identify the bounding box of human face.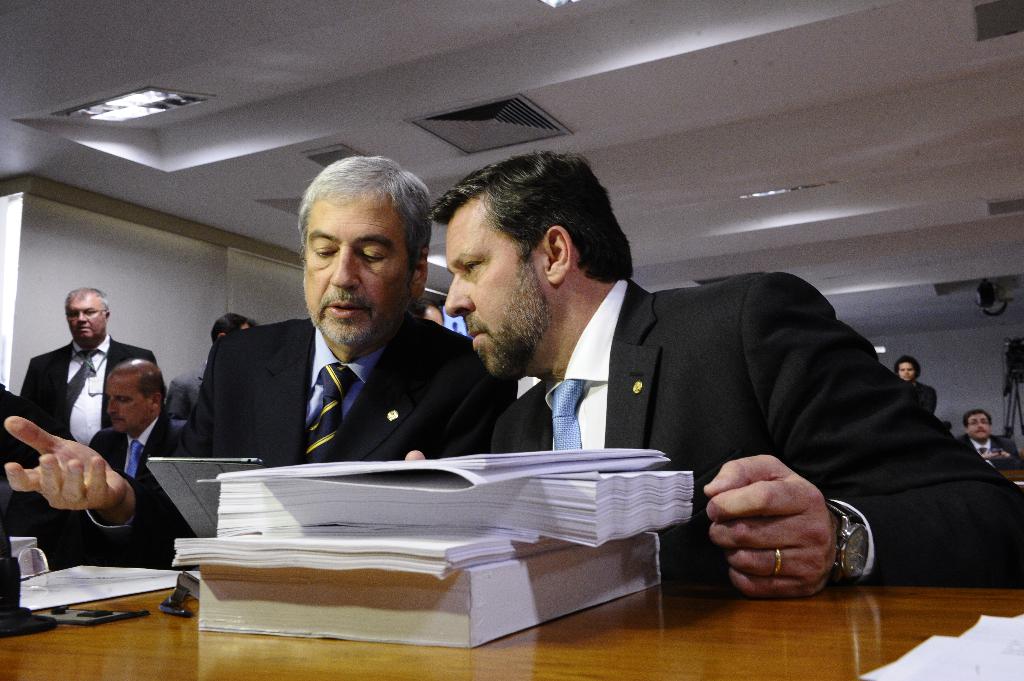
{"left": 444, "top": 198, "right": 545, "bottom": 378}.
